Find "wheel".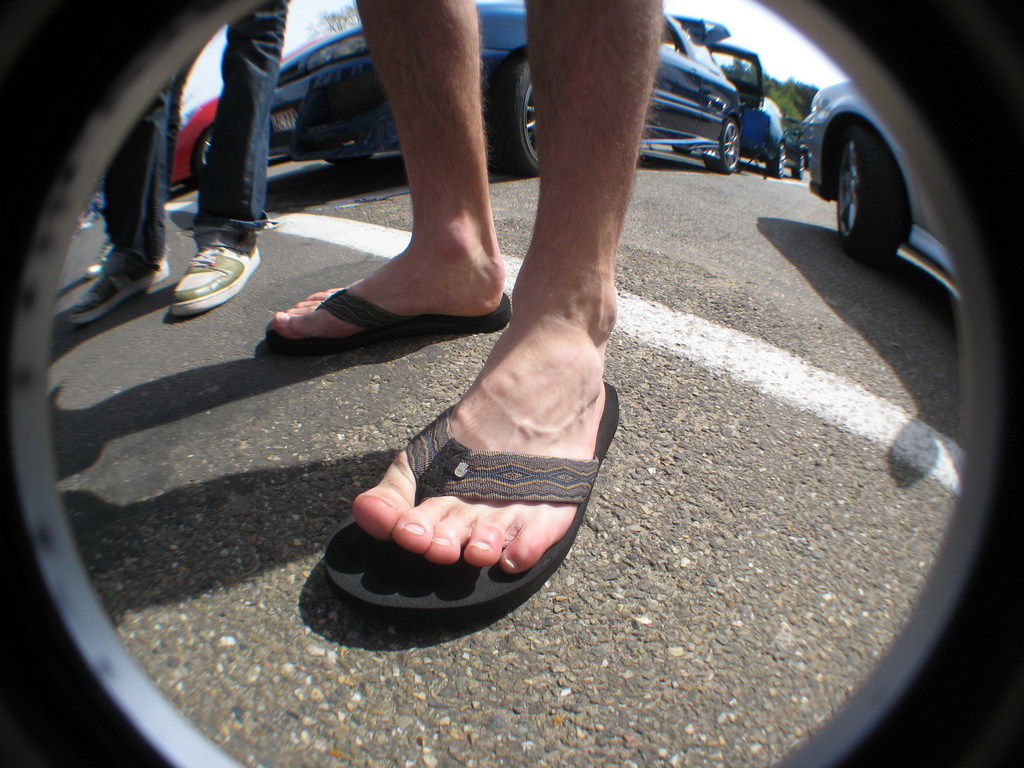
193, 124, 211, 185.
